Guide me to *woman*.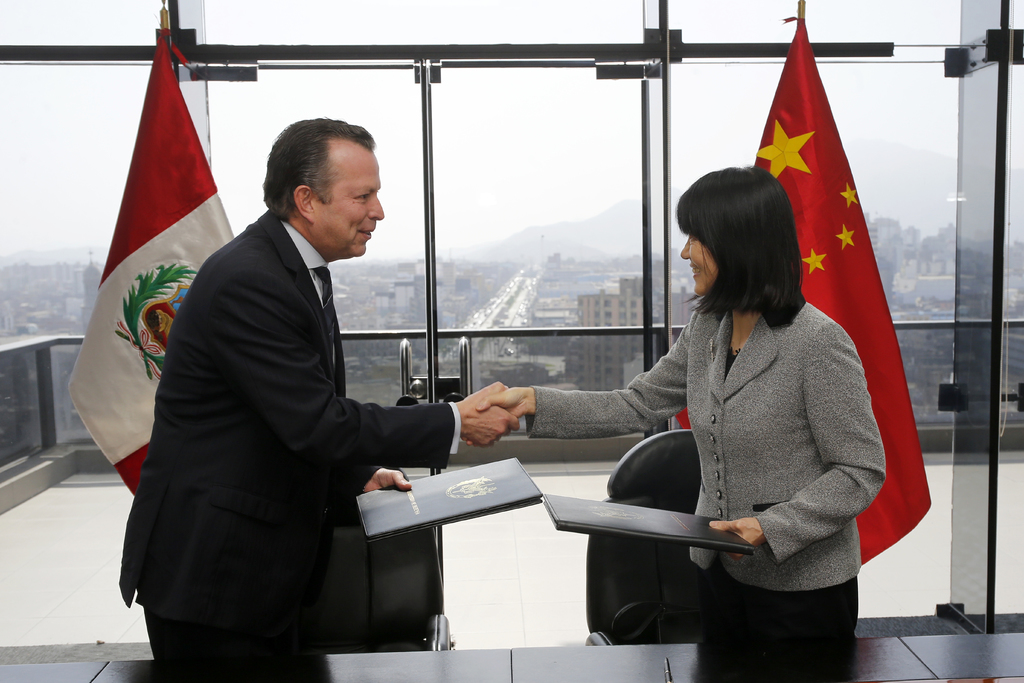
Guidance: {"left": 490, "top": 119, "right": 872, "bottom": 655}.
